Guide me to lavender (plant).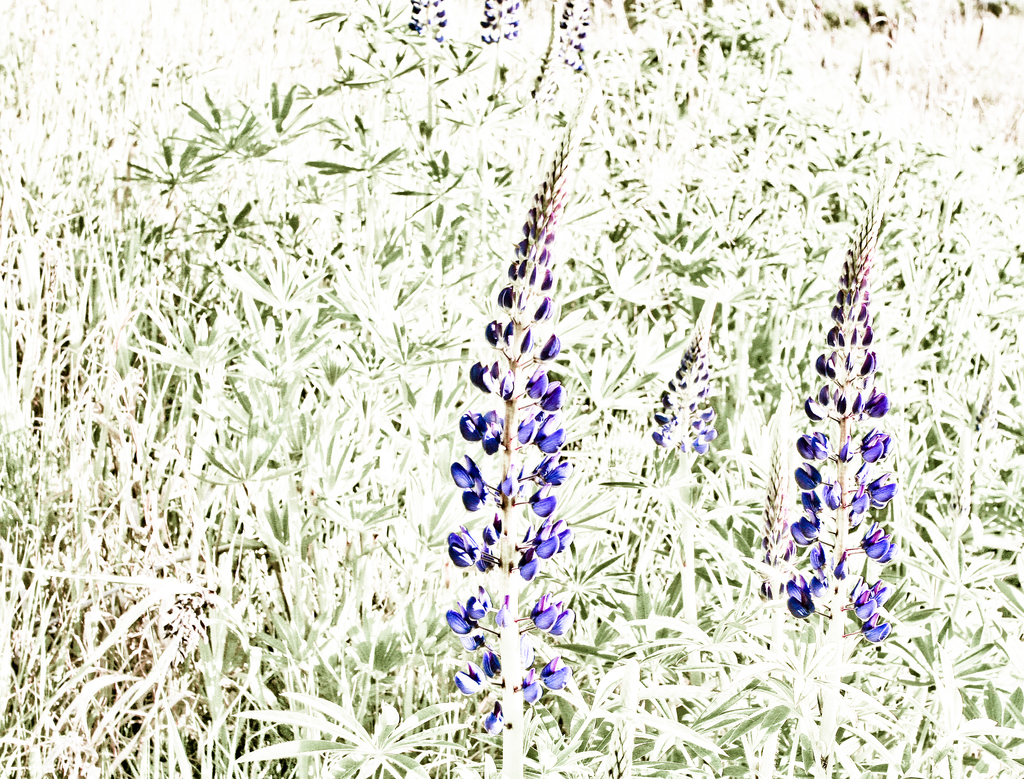
Guidance: l=770, t=217, r=900, b=727.
